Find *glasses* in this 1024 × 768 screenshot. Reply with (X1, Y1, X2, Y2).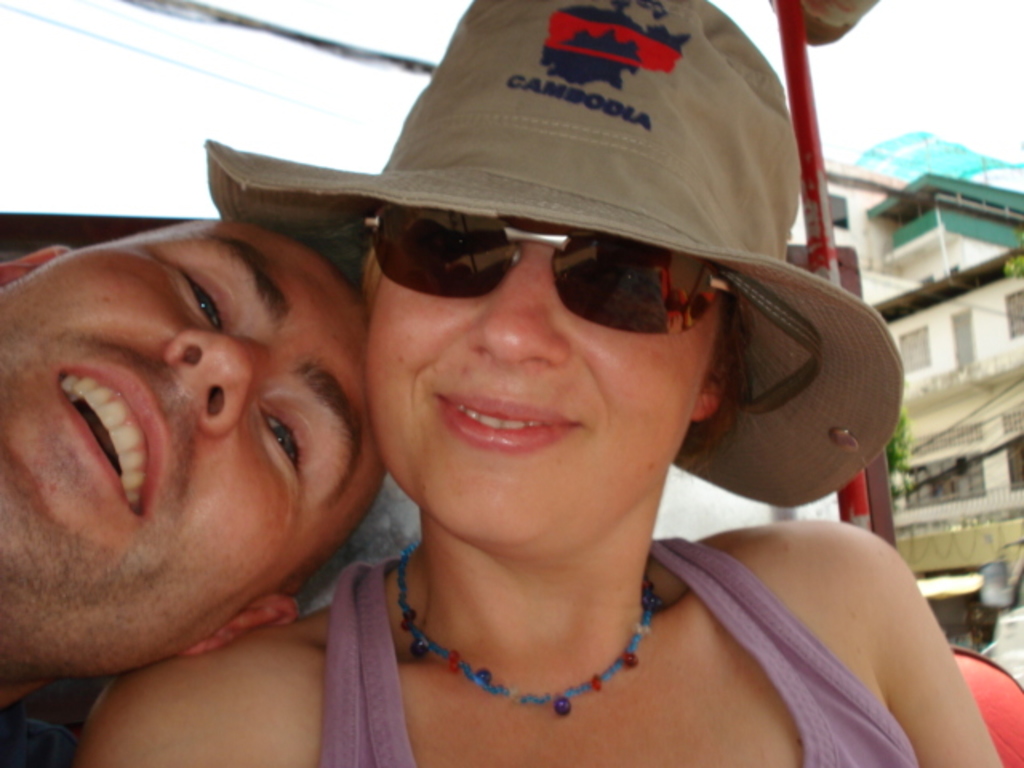
(350, 194, 707, 333).
